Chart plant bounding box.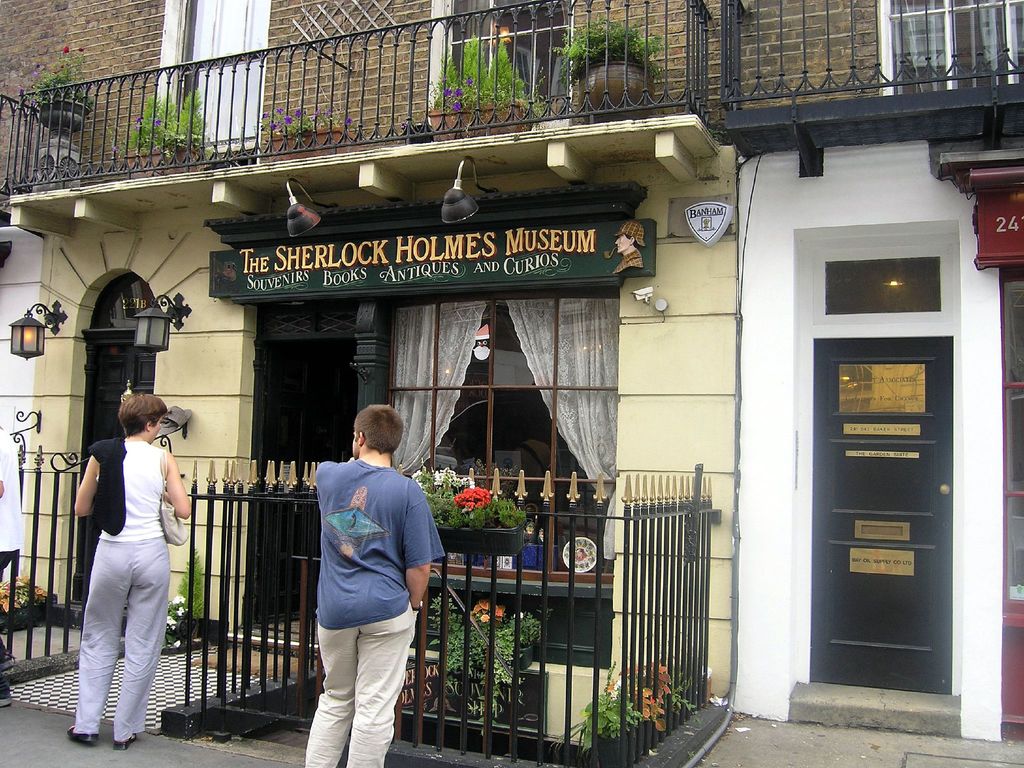
Charted: l=178, t=545, r=214, b=618.
